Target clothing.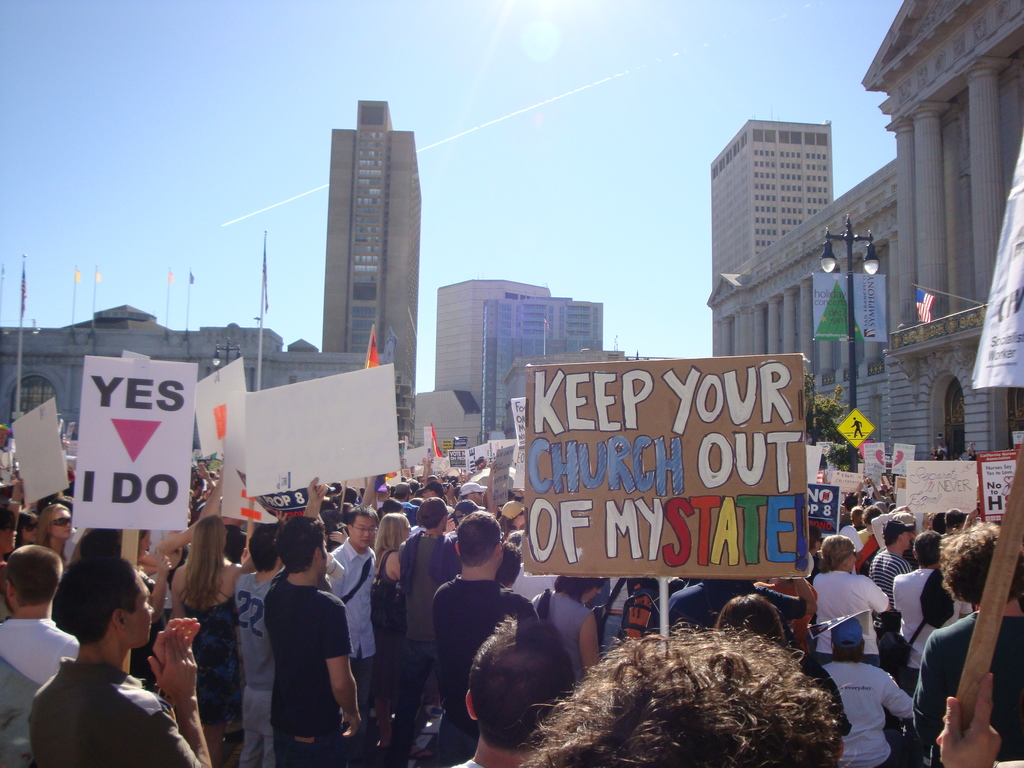
Target region: 25,654,168,756.
